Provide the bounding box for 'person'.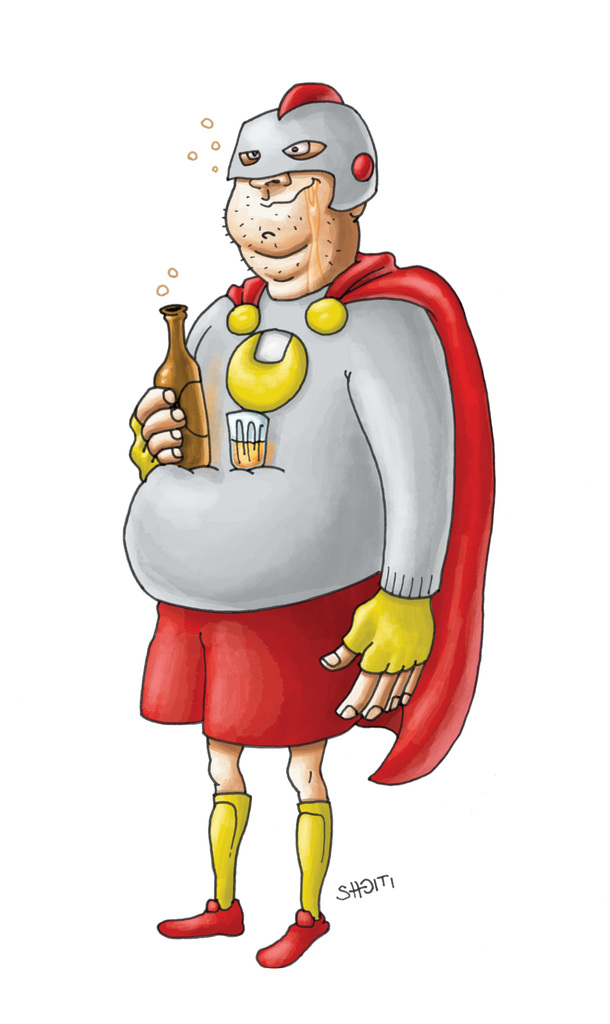
rect(154, 88, 496, 972).
